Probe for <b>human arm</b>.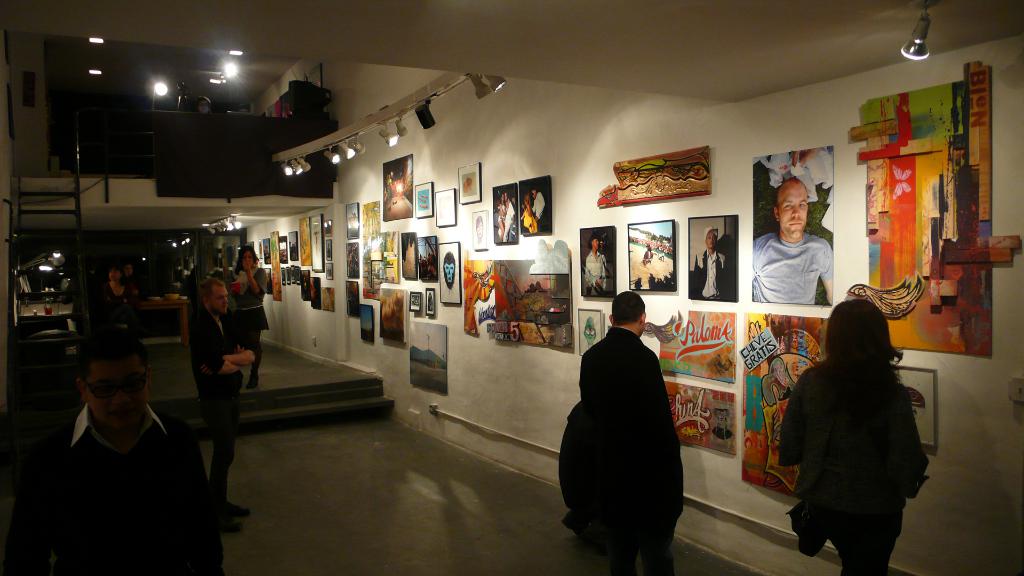
Probe result: box(193, 319, 261, 383).
